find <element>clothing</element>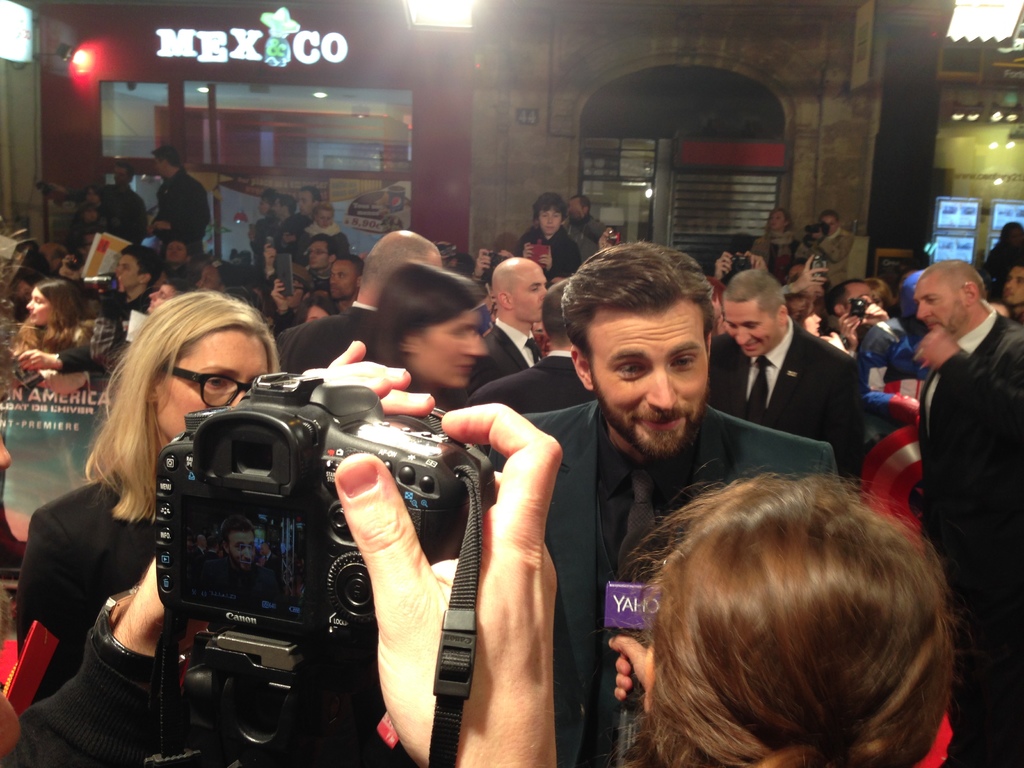
bbox=[0, 632, 159, 767]
